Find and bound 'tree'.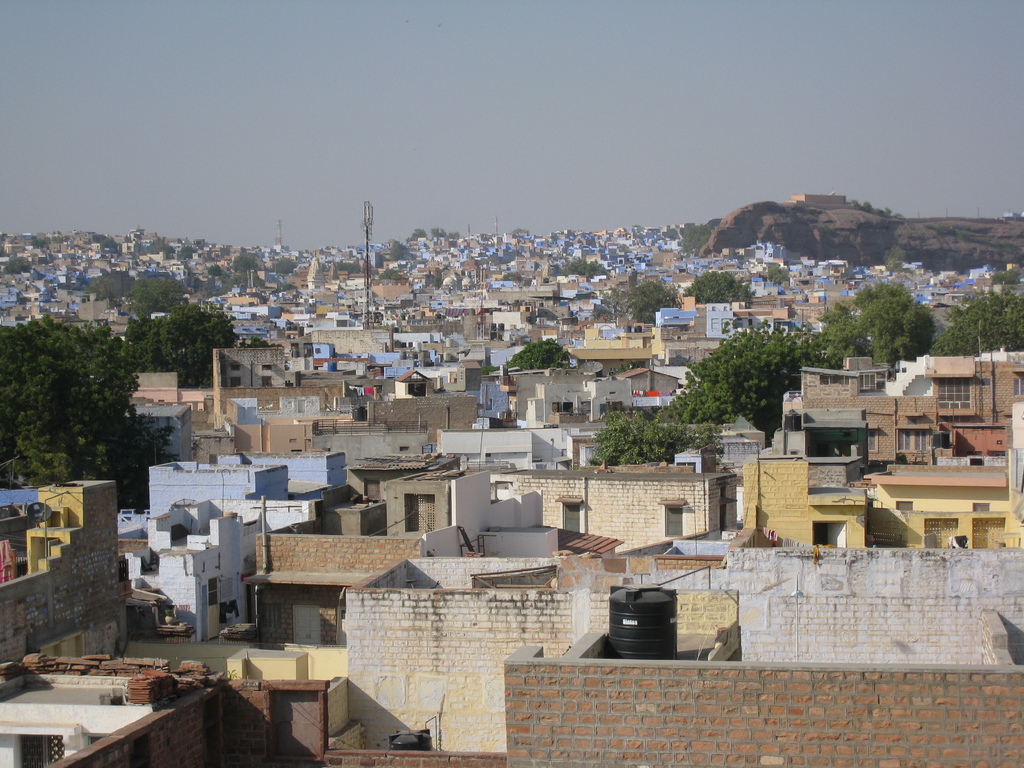
Bound: l=684, t=271, r=749, b=310.
